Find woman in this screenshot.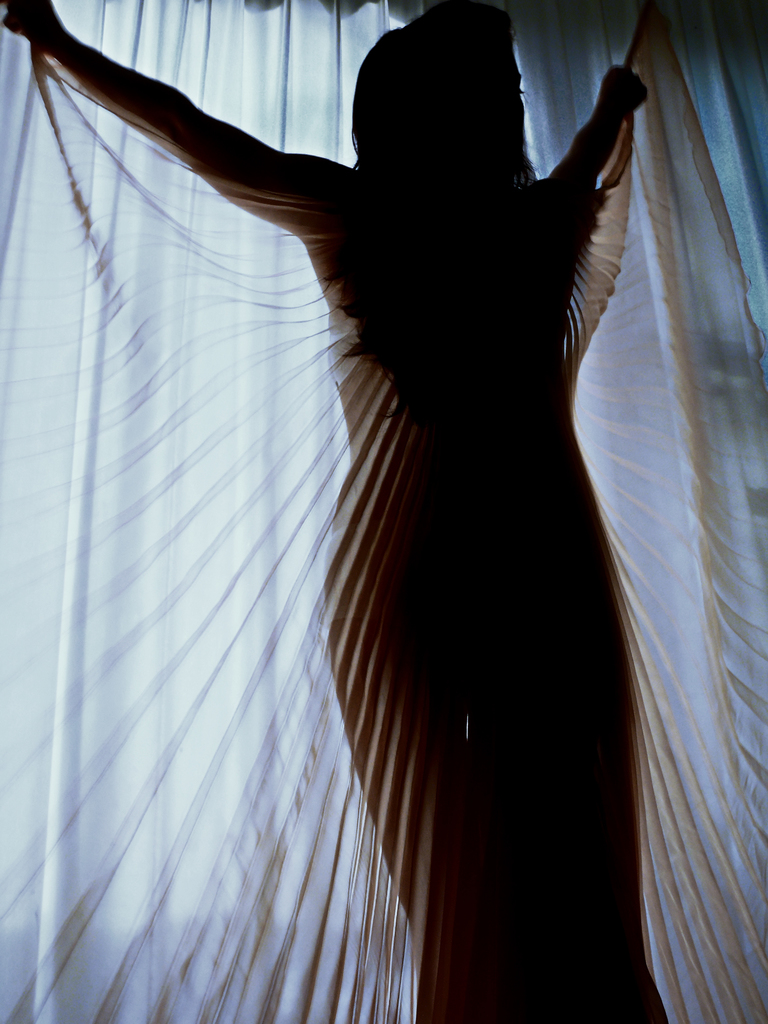
The bounding box for woman is pyautogui.locateOnScreen(0, 0, 672, 1023).
